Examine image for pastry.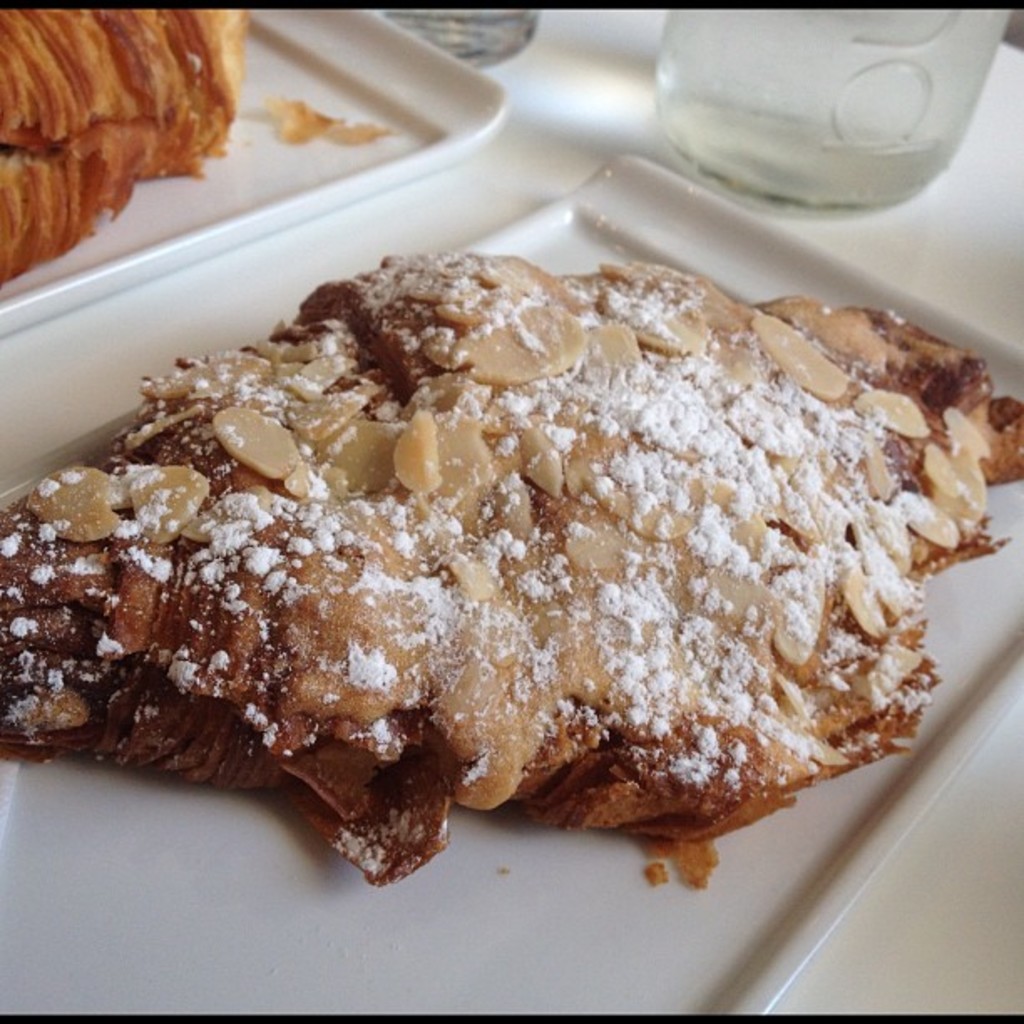
Examination result: left=0, top=234, right=1002, bottom=887.
